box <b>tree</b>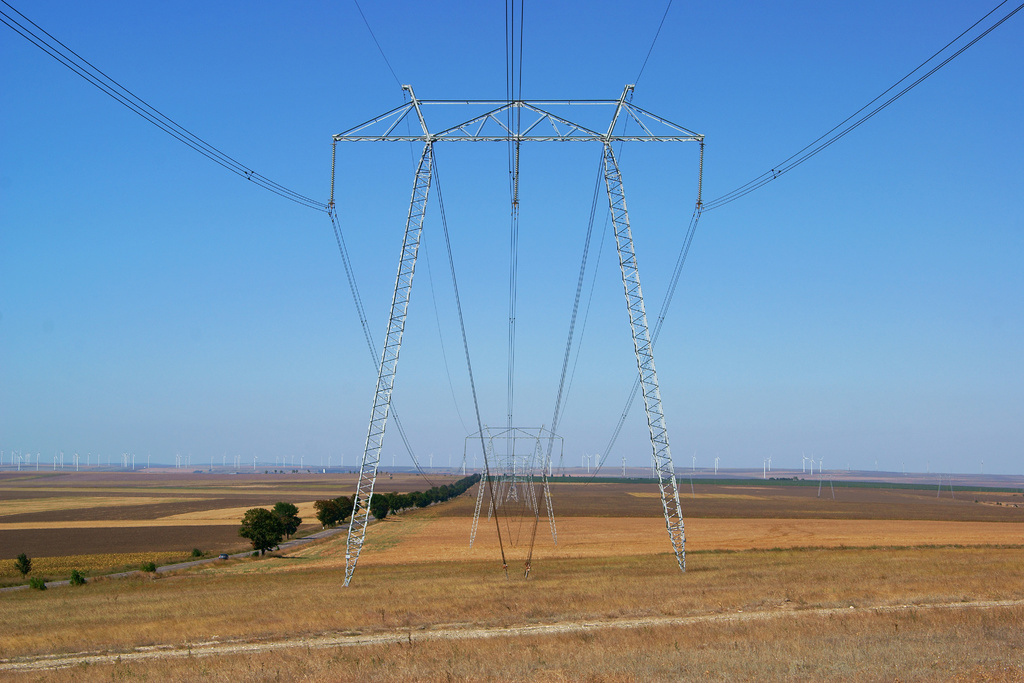
(left=264, top=502, right=304, bottom=541)
